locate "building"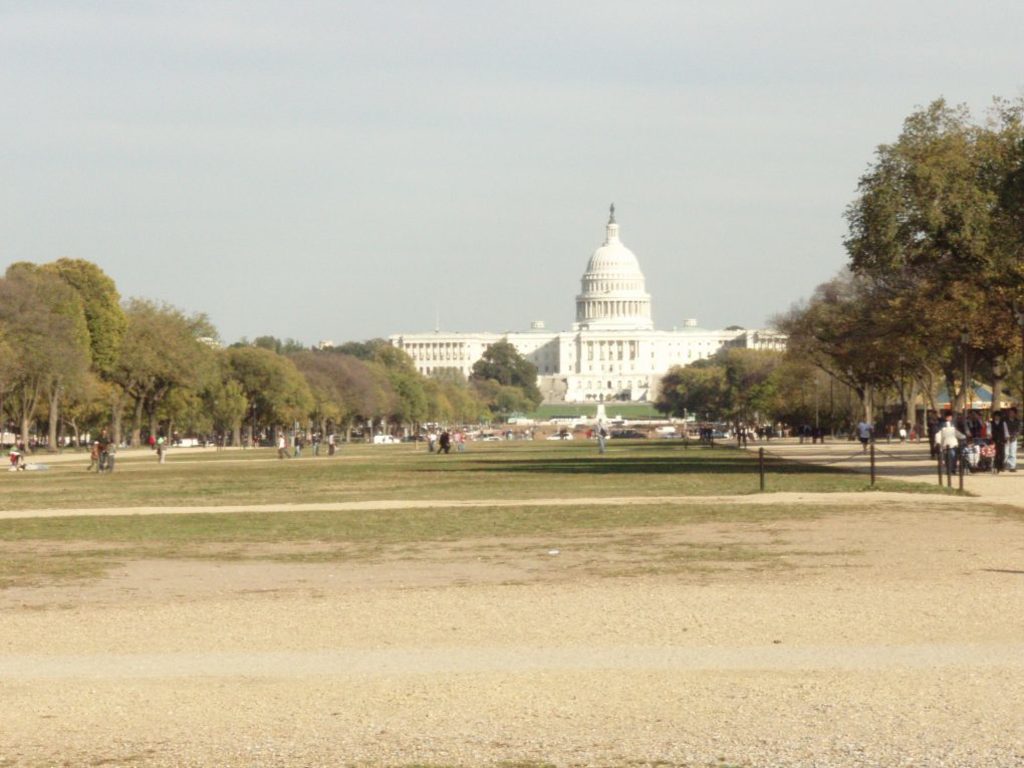
{"x1": 394, "y1": 201, "x2": 789, "y2": 403}
